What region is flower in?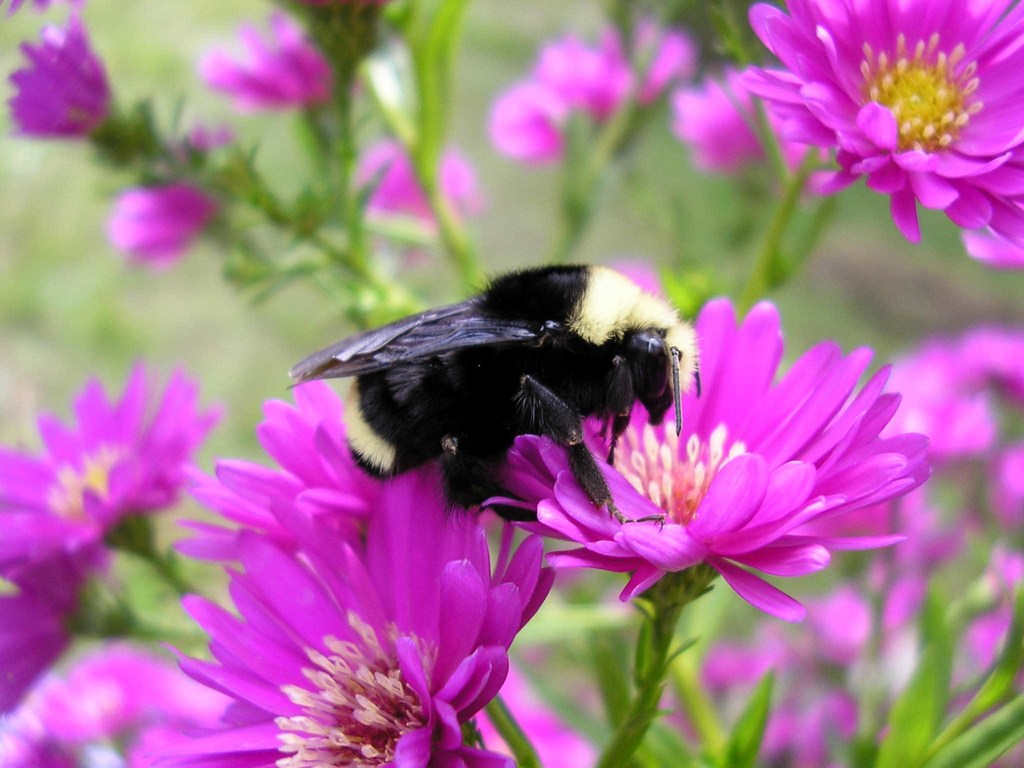
495, 36, 702, 170.
